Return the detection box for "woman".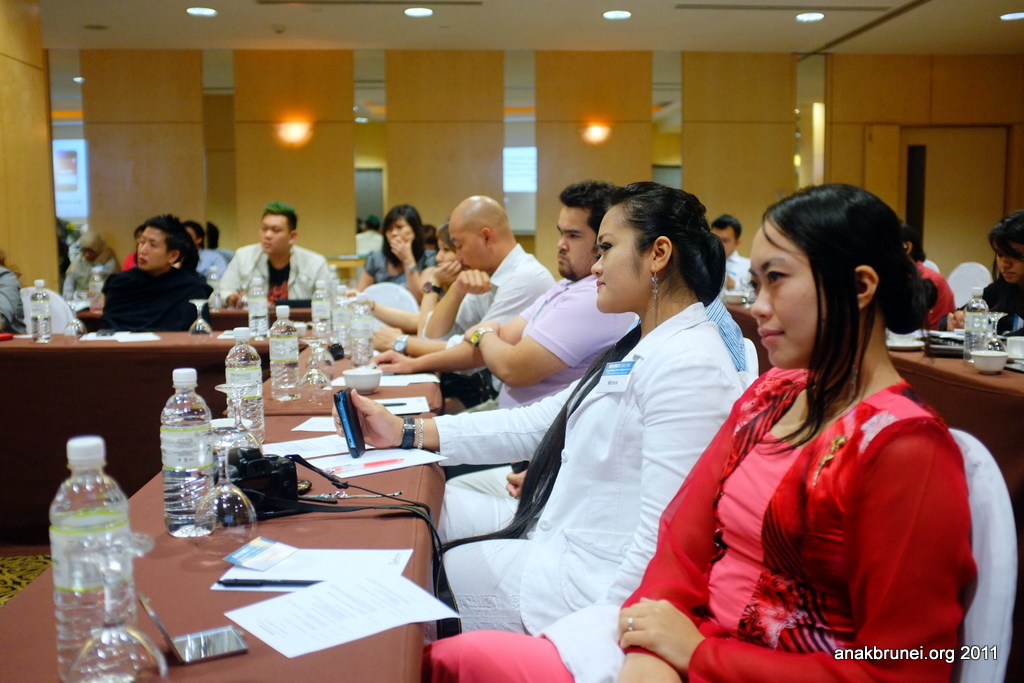
<bbox>414, 228, 478, 313</bbox>.
